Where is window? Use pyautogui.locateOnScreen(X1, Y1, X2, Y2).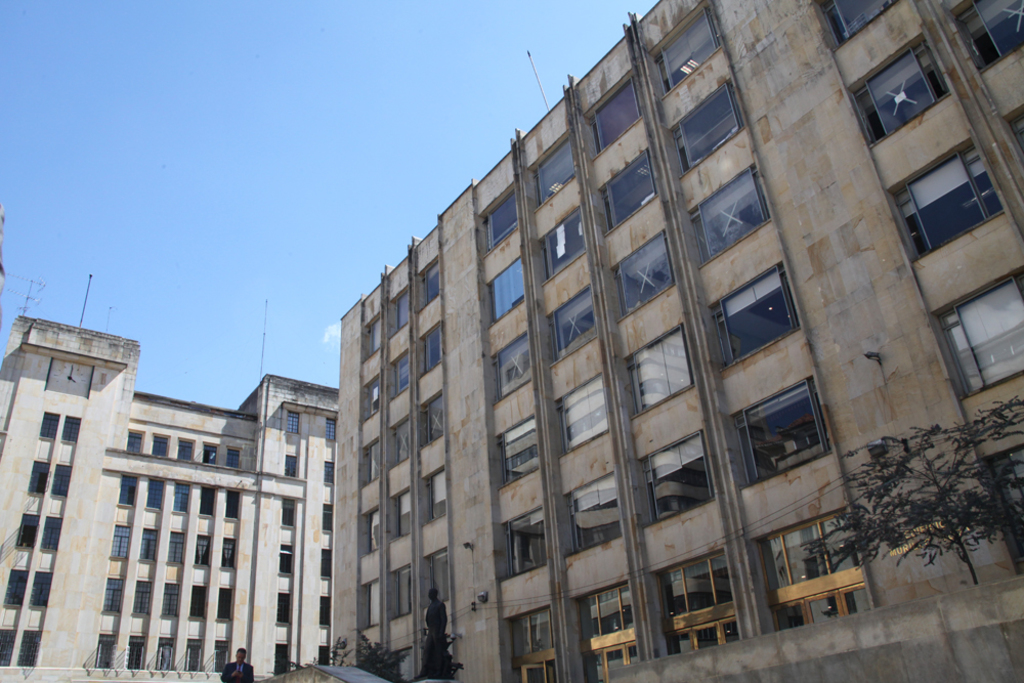
pyautogui.locateOnScreen(390, 411, 409, 462).
